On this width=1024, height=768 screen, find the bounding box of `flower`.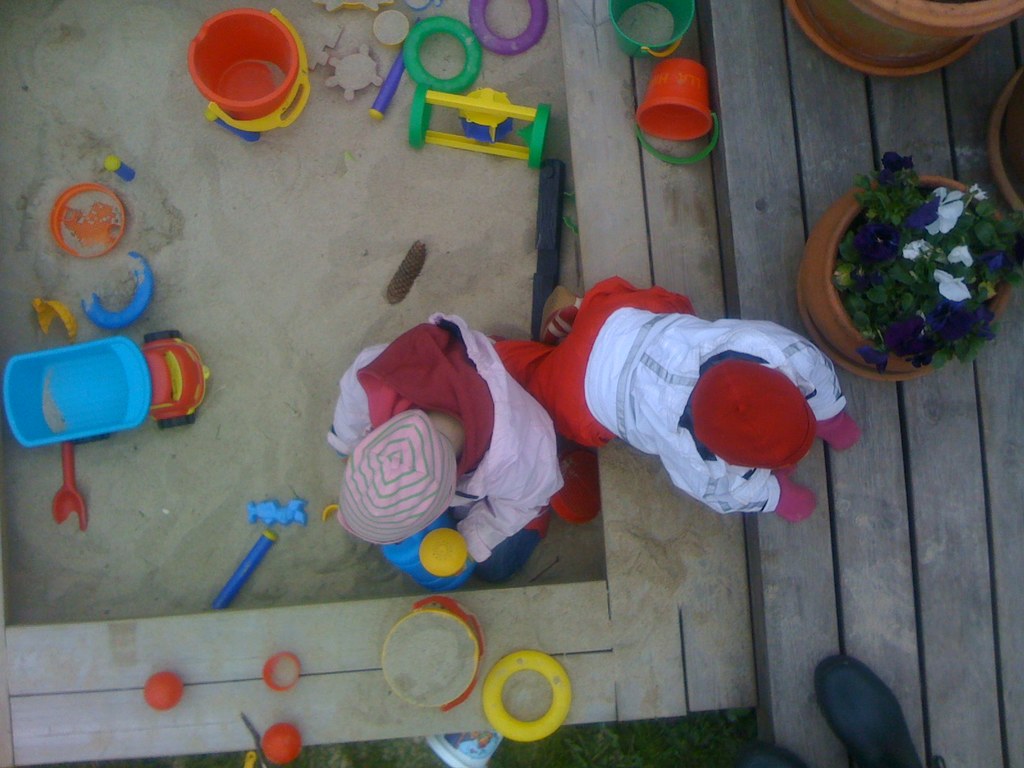
Bounding box: select_region(930, 268, 975, 300).
